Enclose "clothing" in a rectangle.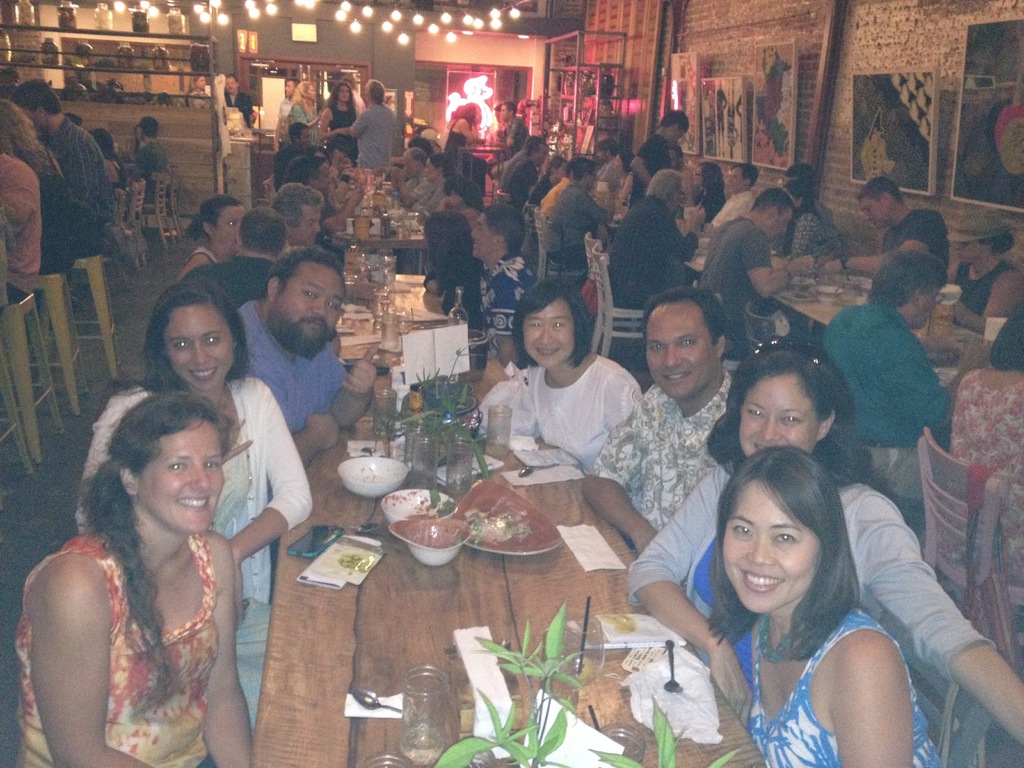
181/253/270/303.
